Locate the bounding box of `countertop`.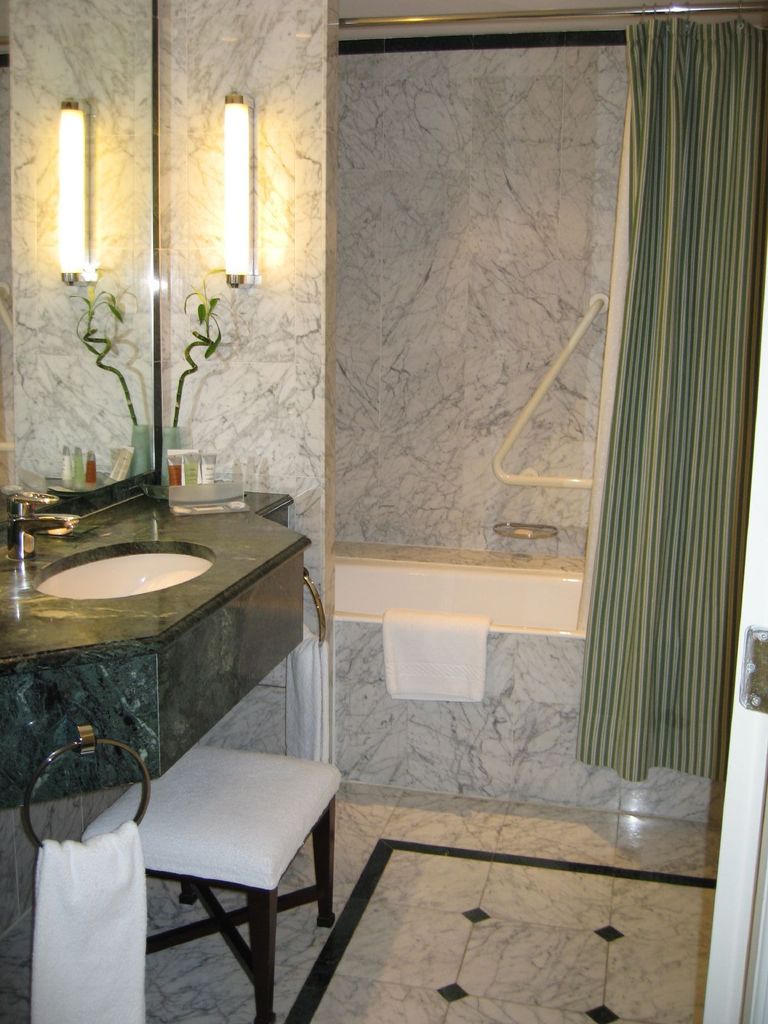
Bounding box: x1=0 y1=488 x2=311 y2=668.
